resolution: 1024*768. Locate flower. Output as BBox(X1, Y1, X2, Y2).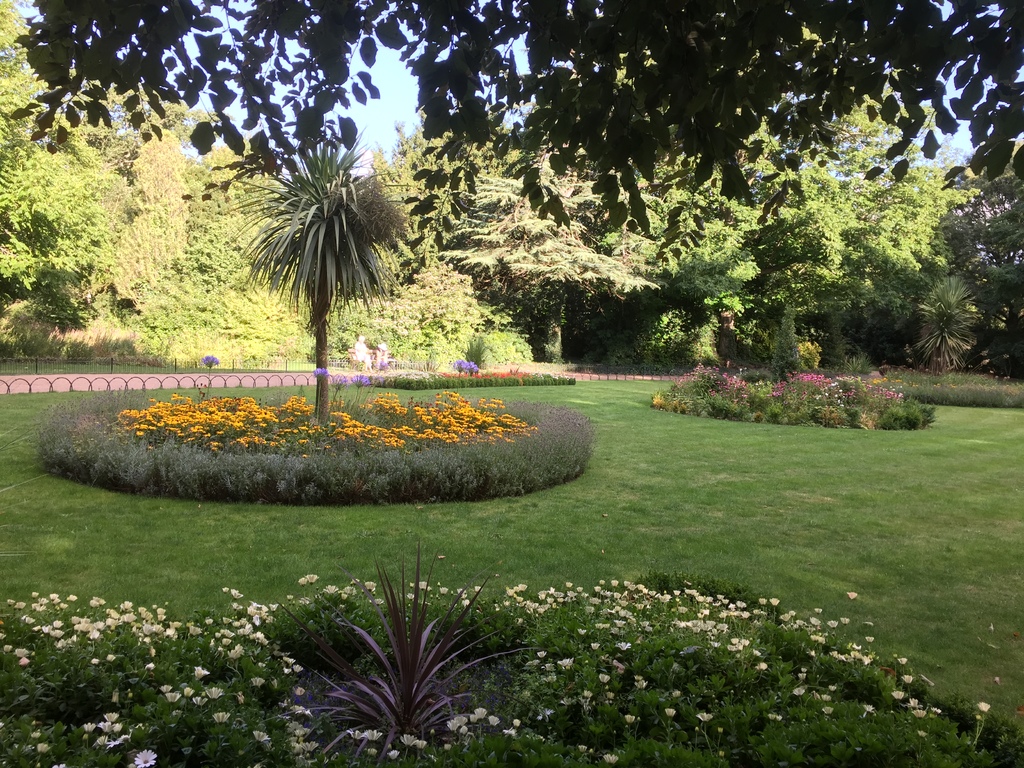
BBox(455, 360, 468, 373).
